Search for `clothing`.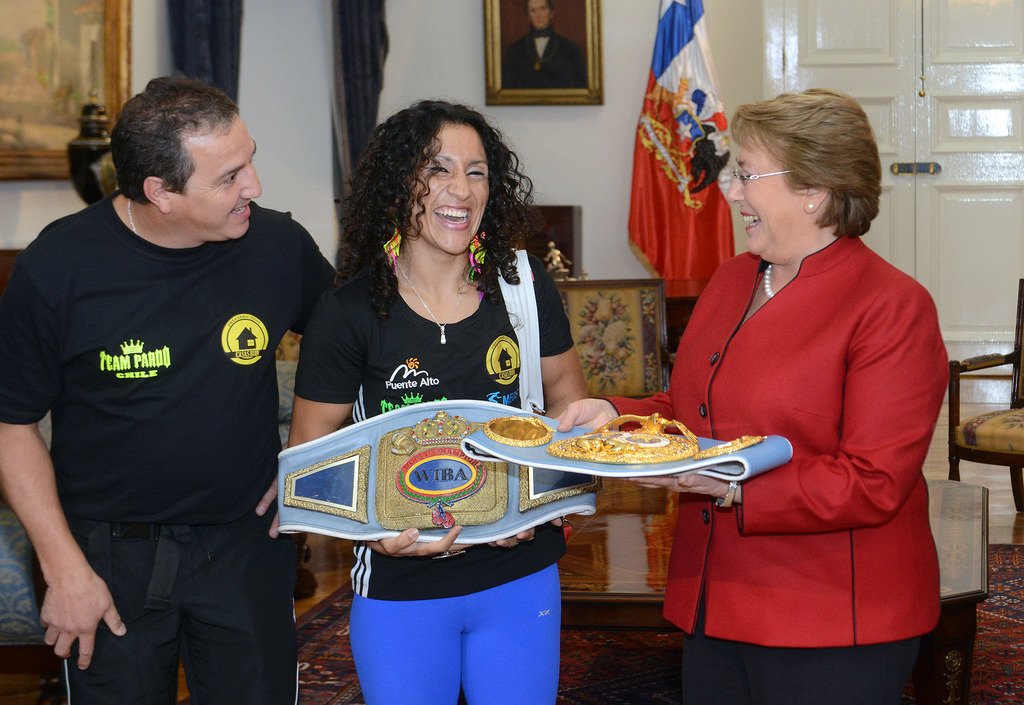
Found at (left=591, top=228, right=954, bottom=704).
